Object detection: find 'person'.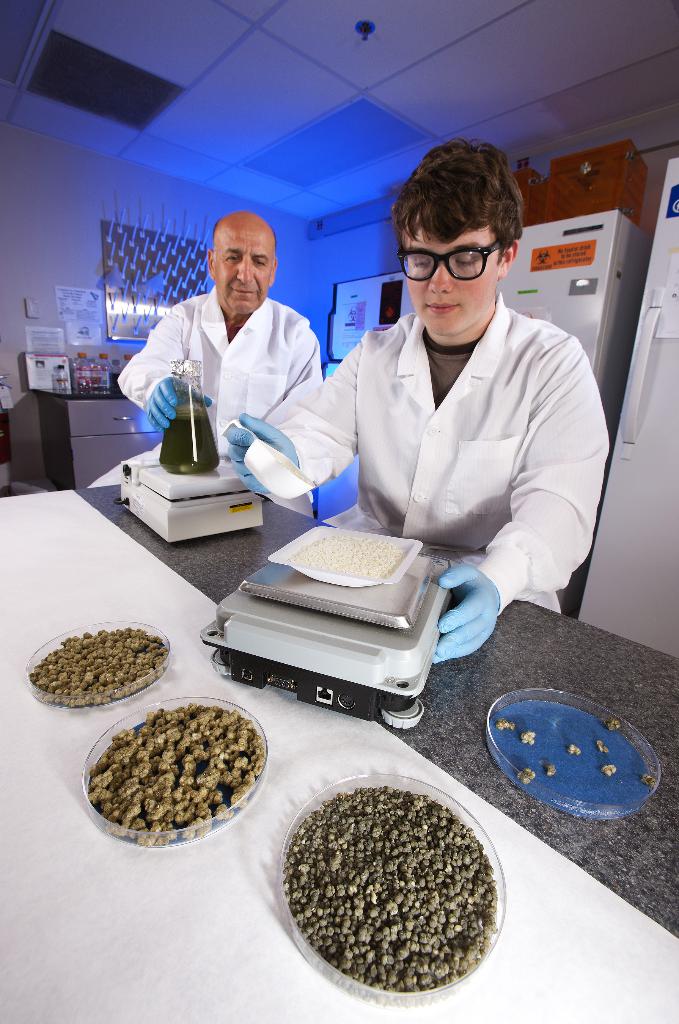
l=87, t=211, r=320, b=485.
